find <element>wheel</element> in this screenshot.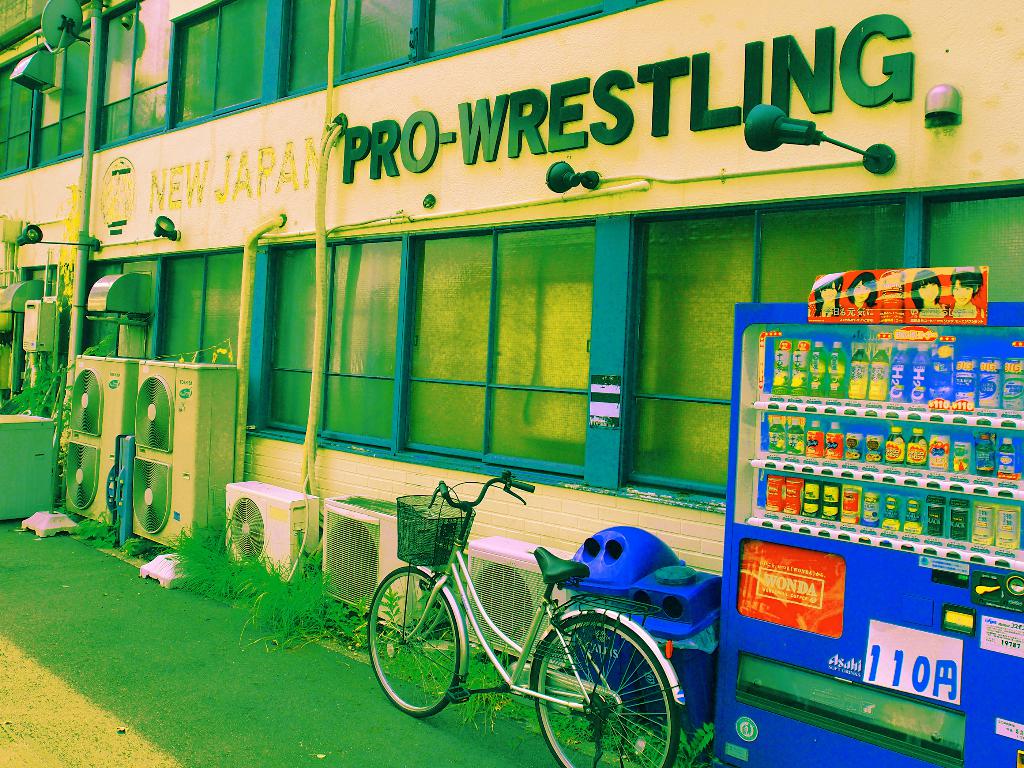
The bounding box for <element>wheel</element> is select_region(529, 614, 688, 767).
